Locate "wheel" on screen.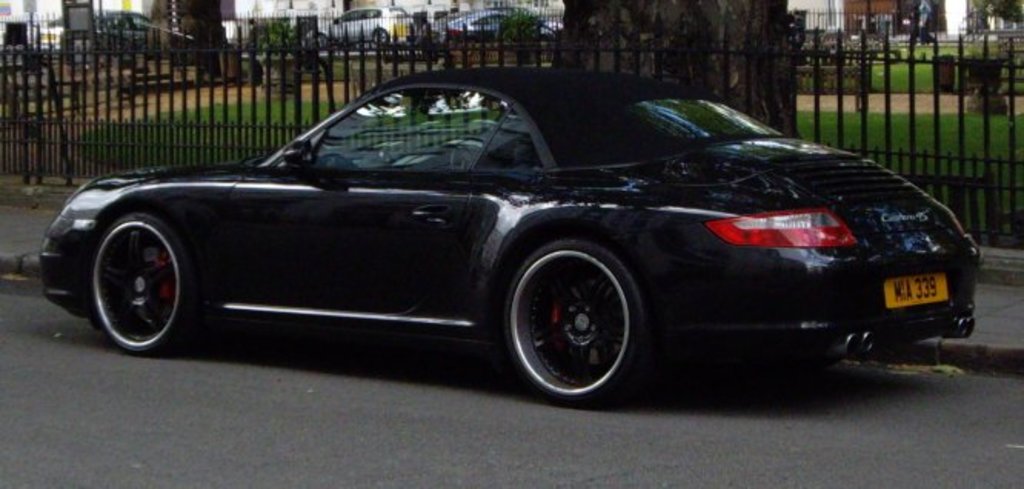
On screen at 315:34:327:51.
